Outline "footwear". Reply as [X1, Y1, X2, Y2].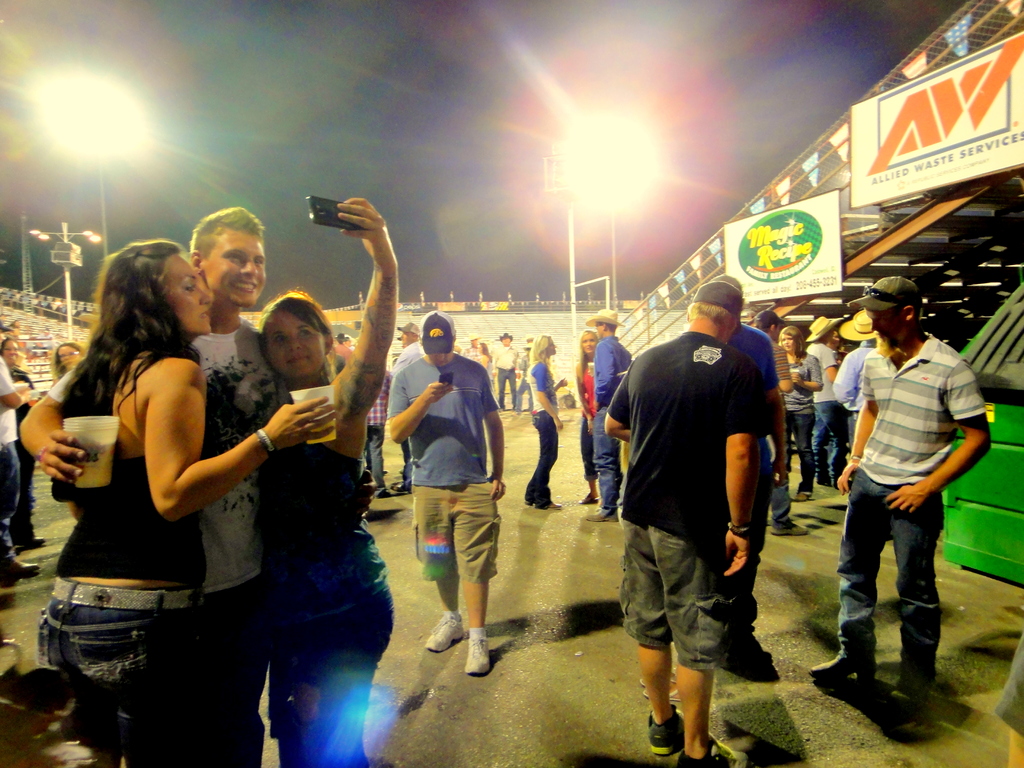
[674, 730, 748, 767].
